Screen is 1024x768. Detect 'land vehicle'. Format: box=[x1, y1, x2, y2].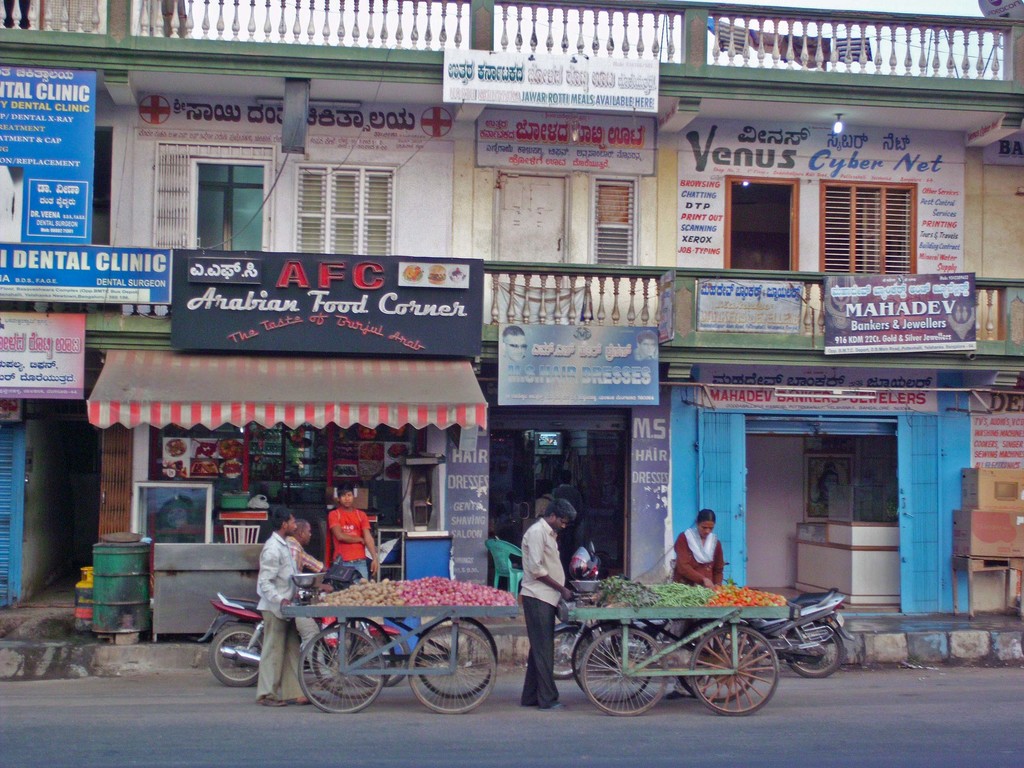
box=[715, 587, 854, 684].
